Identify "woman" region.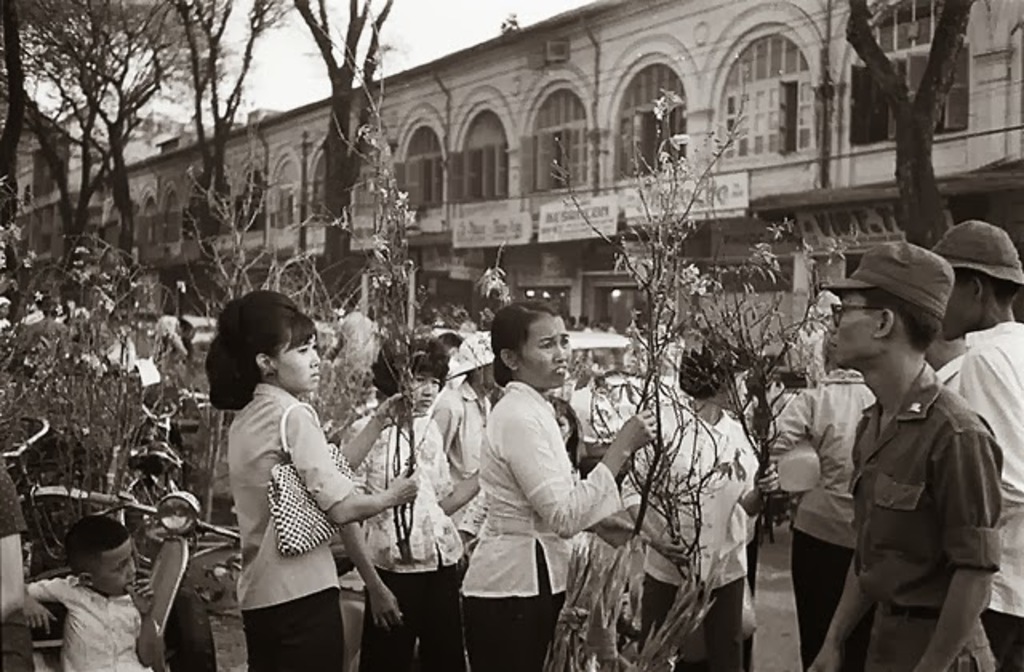
Region: bbox=[194, 288, 403, 670].
